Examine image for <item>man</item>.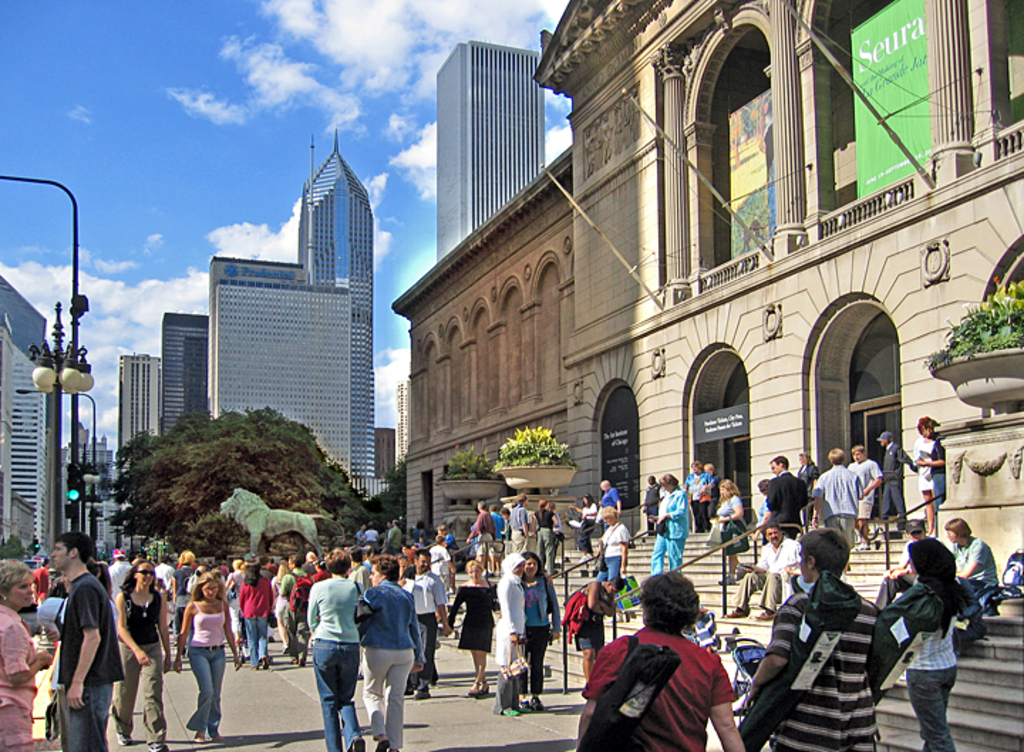
Examination result: 643:473:666:535.
